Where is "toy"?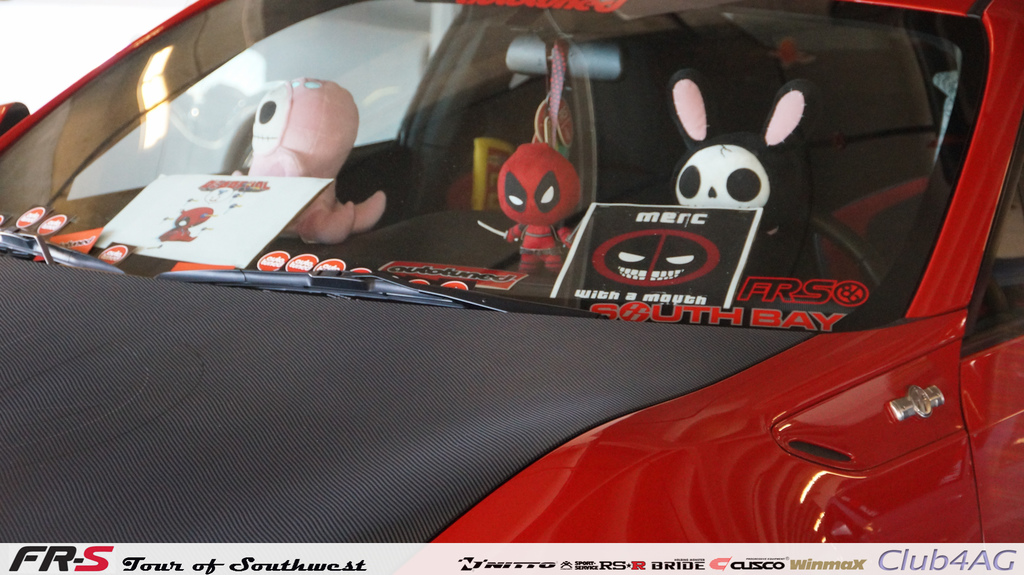
{"left": 232, "top": 73, "right": 391, "bottom": 249}.
